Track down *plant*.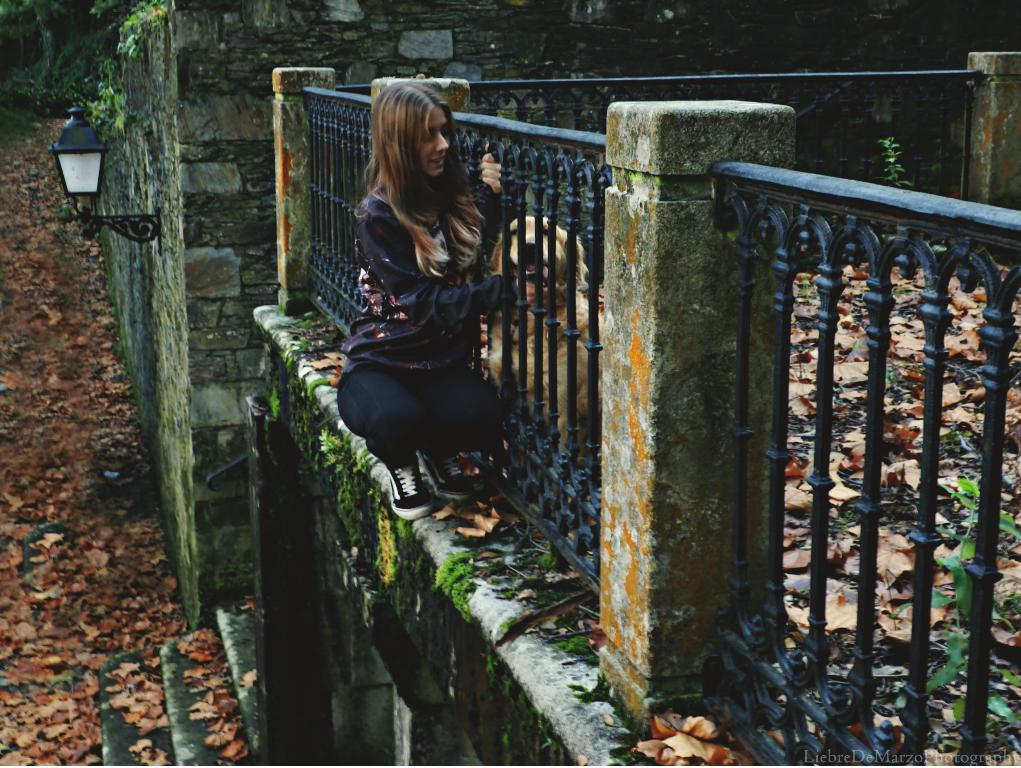
Tracked to locate(347, 450, 377, 477).
